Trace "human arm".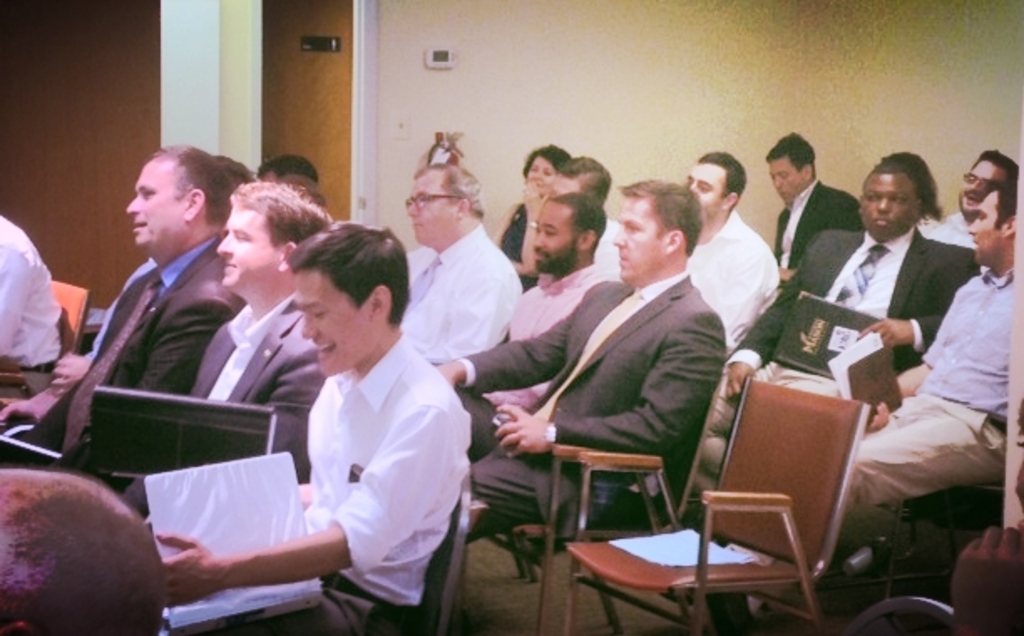
Traced to <region>49, 353, 92, 395</region>.
